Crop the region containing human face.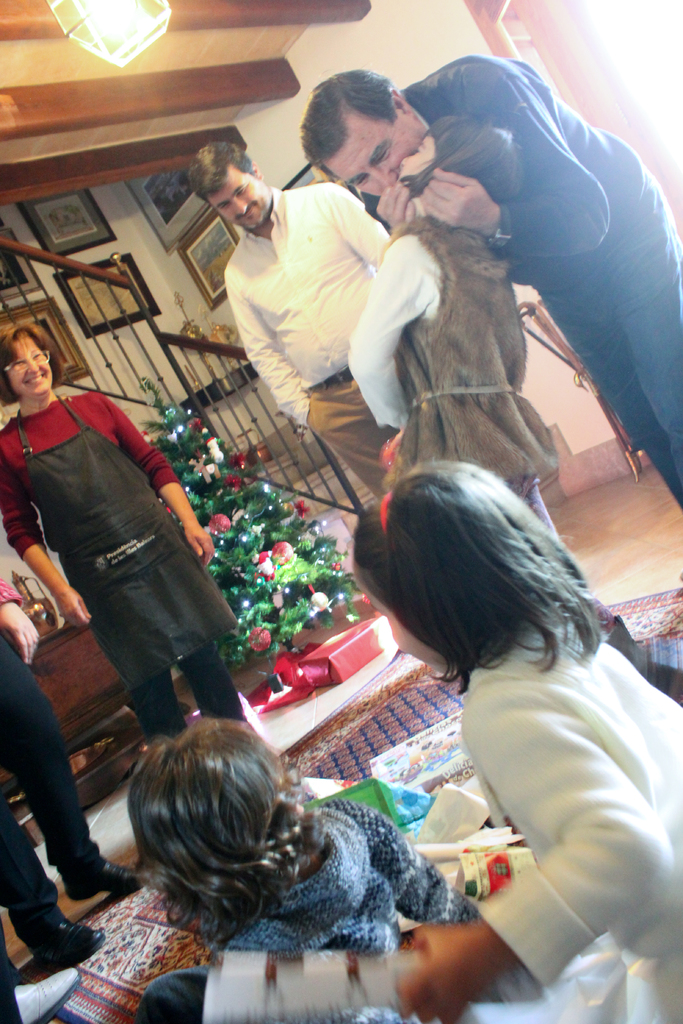
Crop region: crop(4, 333, 54, 393).
